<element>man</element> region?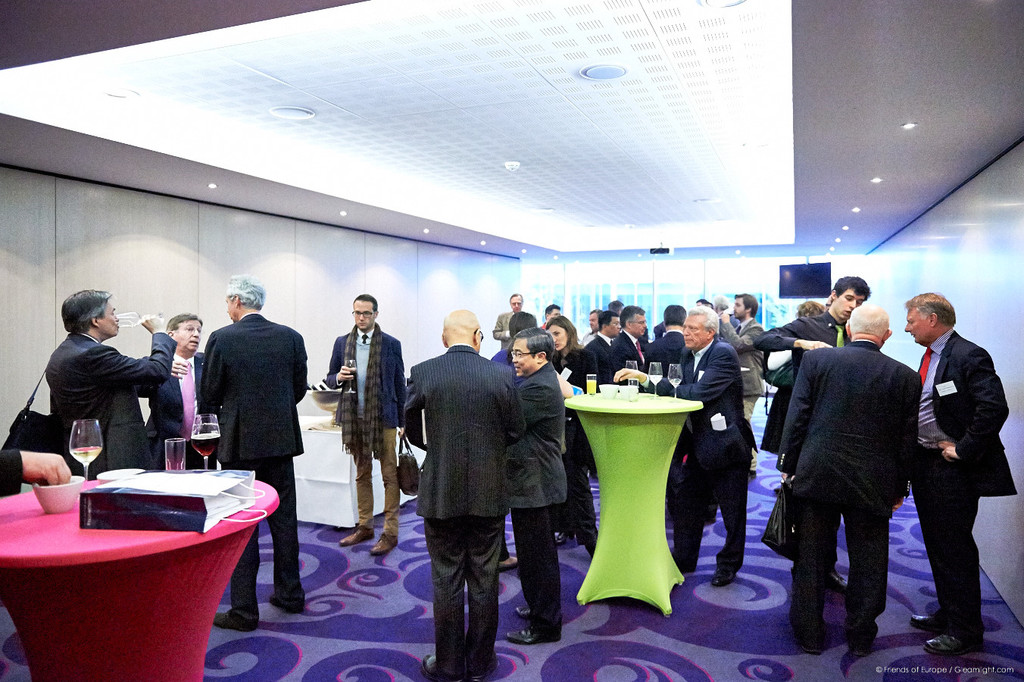
select_region(721, 293, 766, 481)
